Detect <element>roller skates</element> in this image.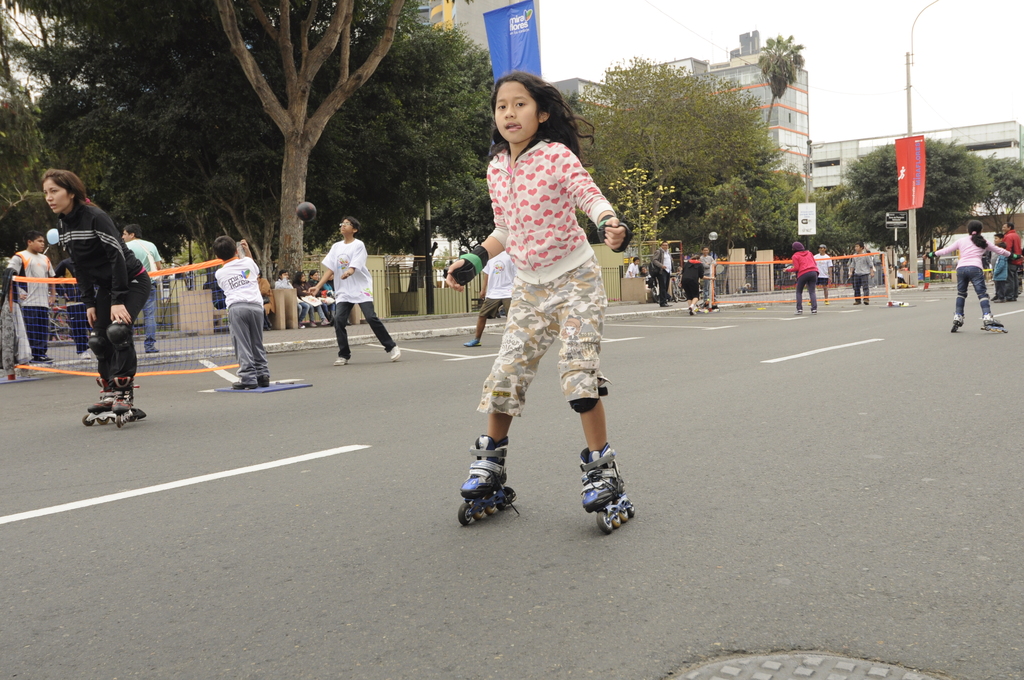
Detection: [107, 373, 138, 430].
